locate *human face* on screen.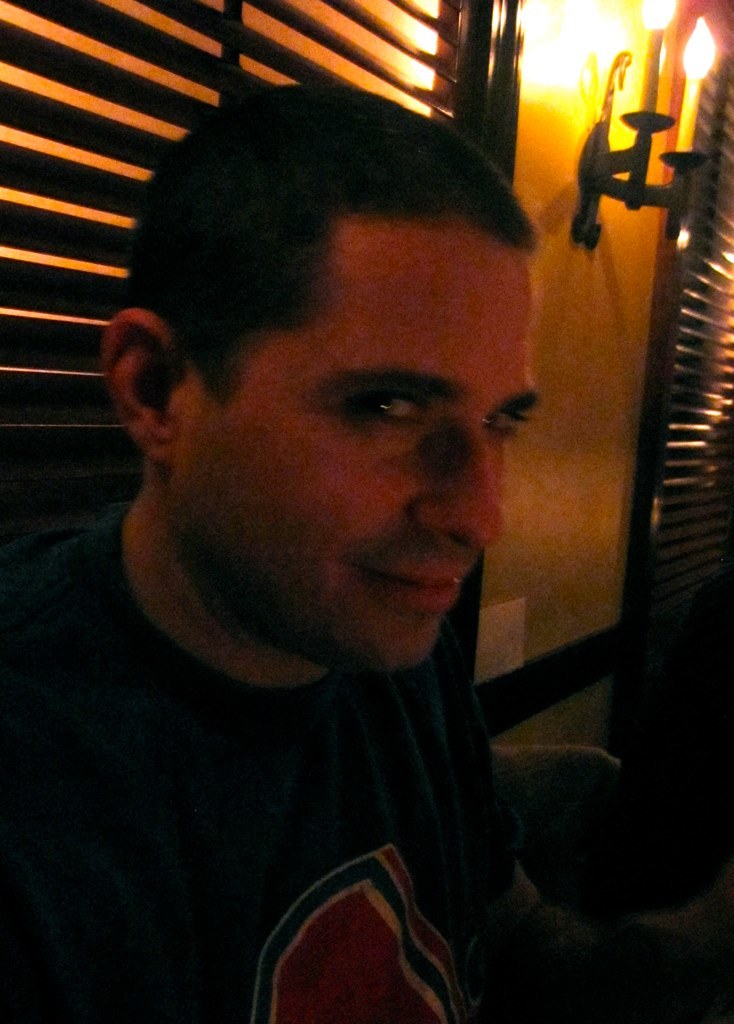
On screen at crop(148, 172, 530, 678).
